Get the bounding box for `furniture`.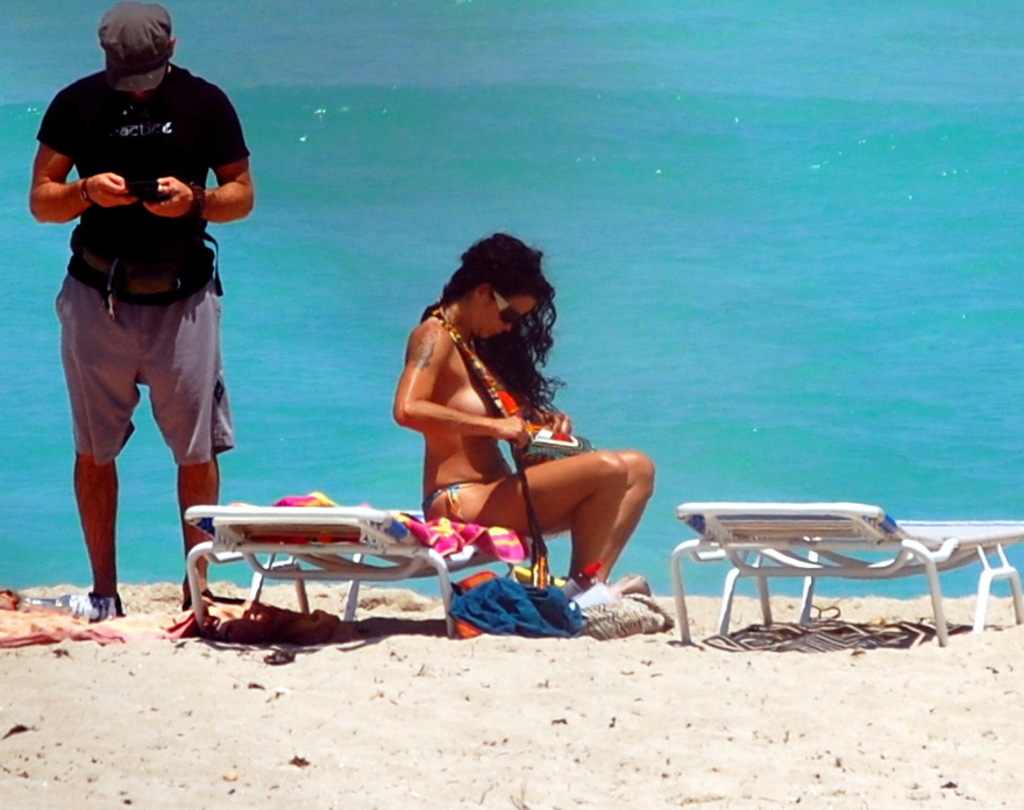
bbox(671, 505, 1023, 642).
